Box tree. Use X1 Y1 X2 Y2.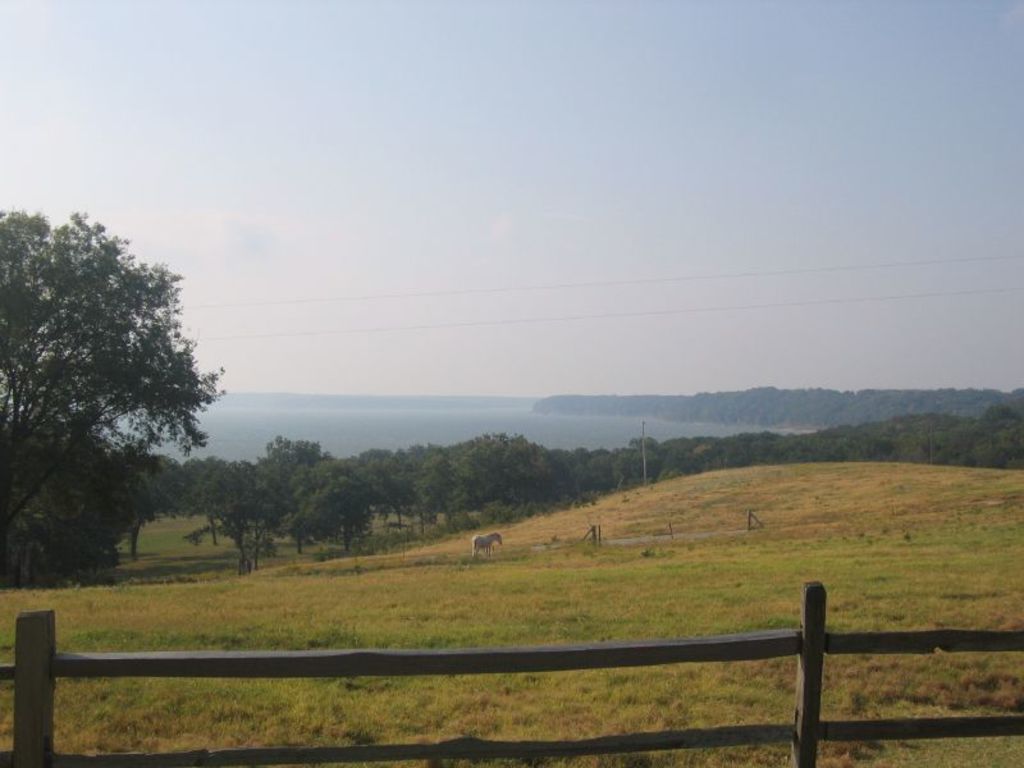
348 447 408 525.
